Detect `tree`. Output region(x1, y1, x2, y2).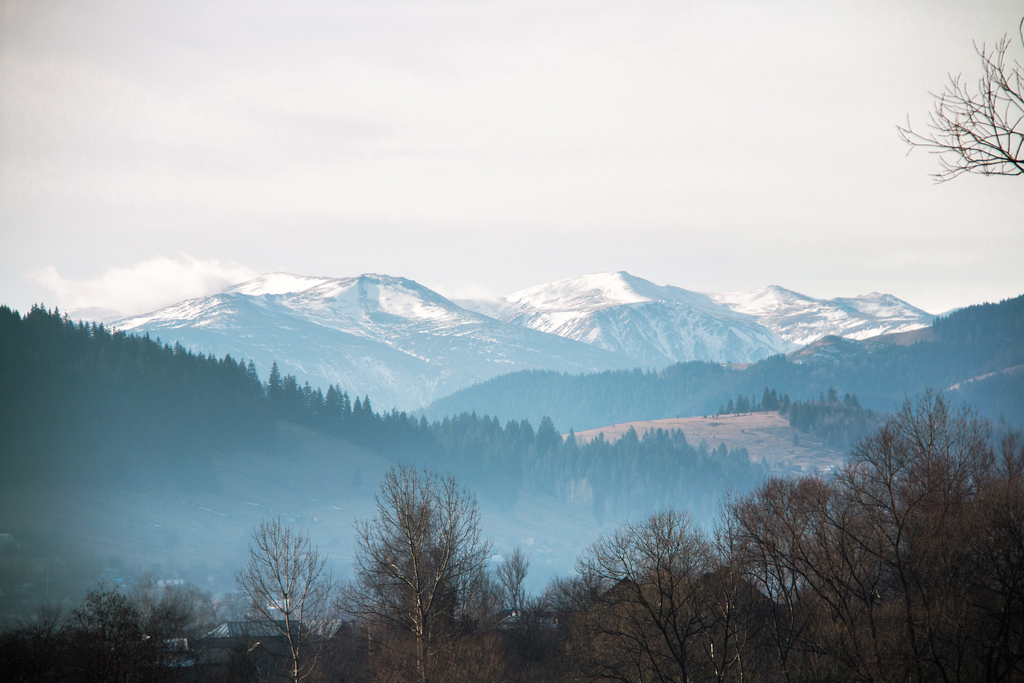
region(220, 509, 337, 682).
